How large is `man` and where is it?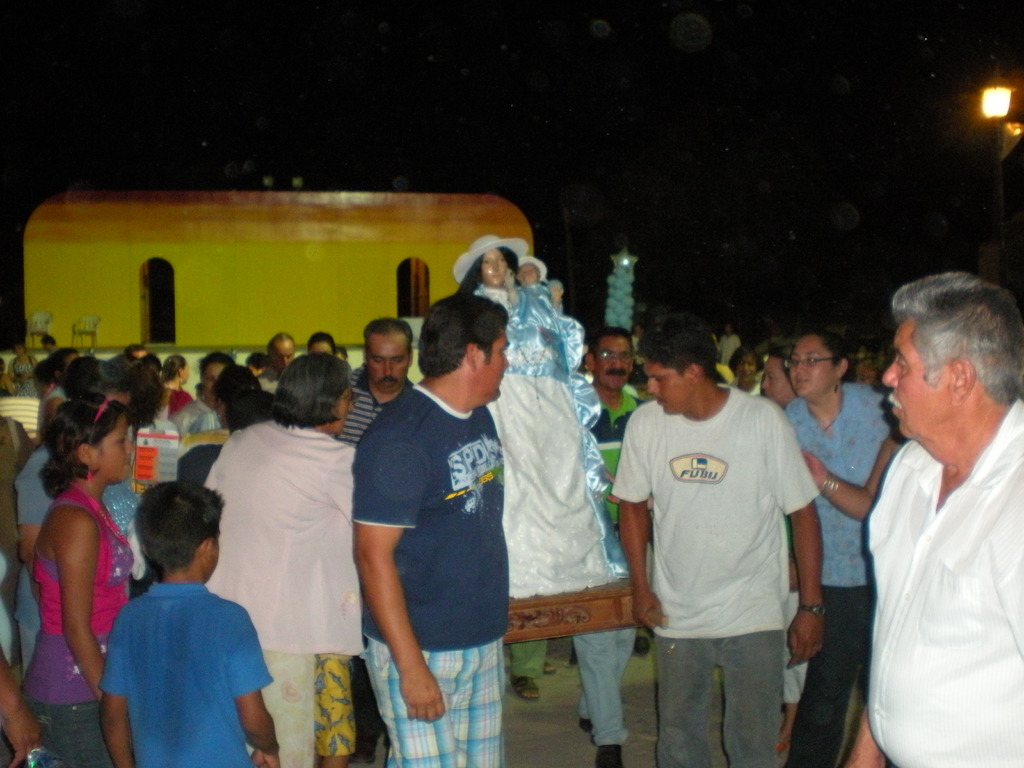
Bounding box: detection(567, 324, 646, 767).
